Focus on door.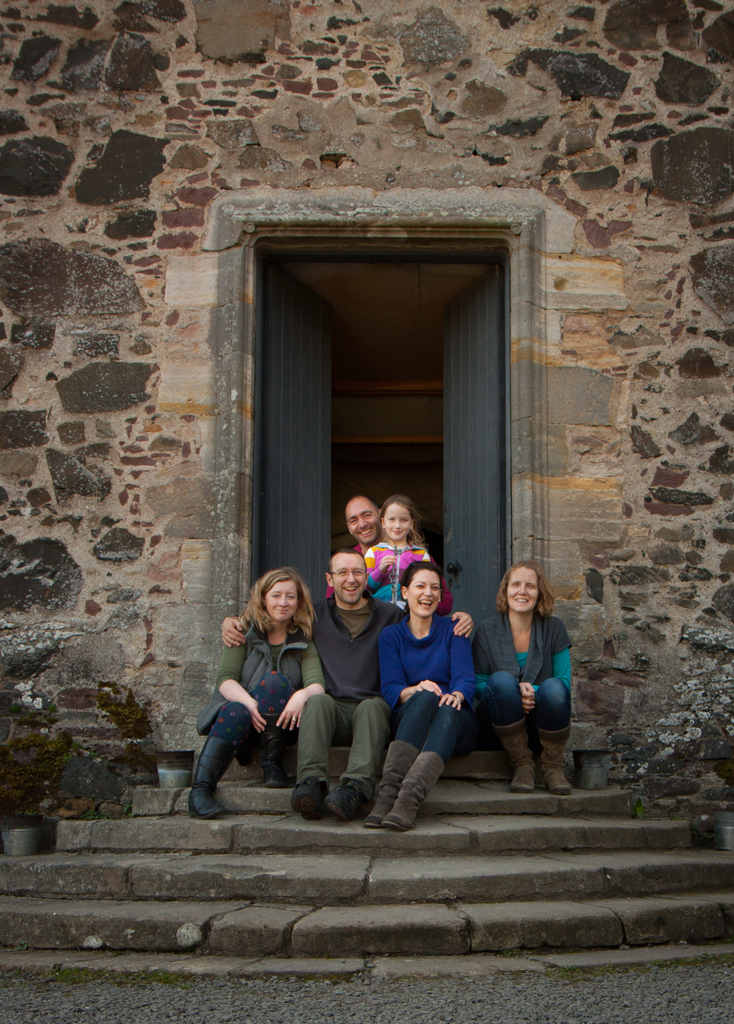
Focused at select_region(439, 267, 502, 615).
